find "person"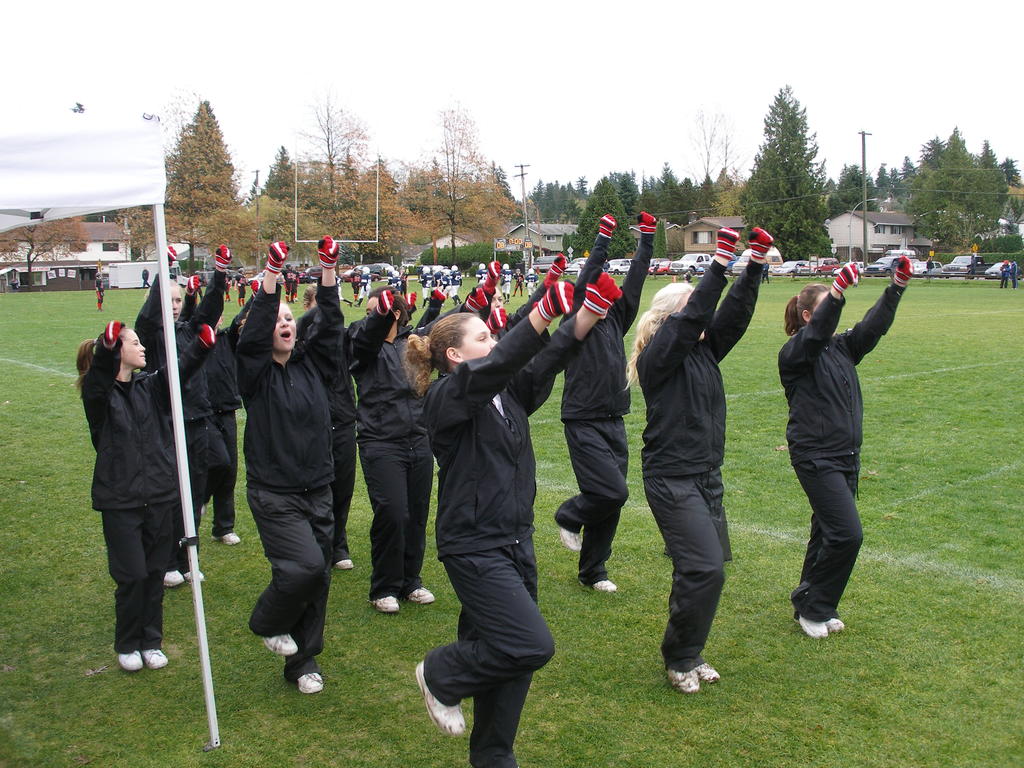
l=781, t=249, r=913, b=642
